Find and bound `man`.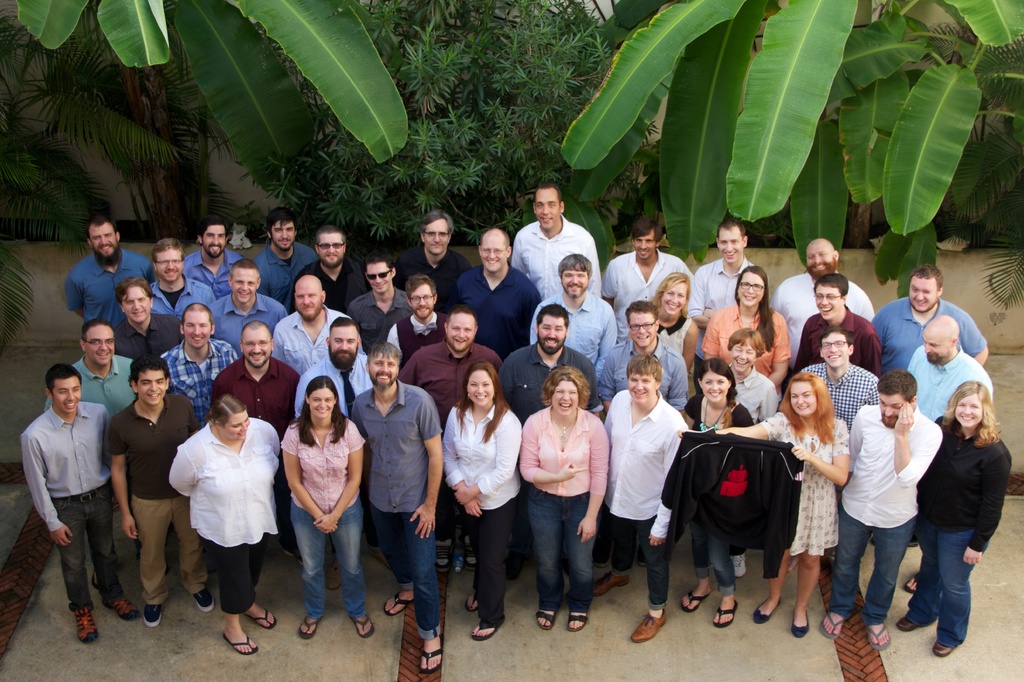
Bound: 137/231/213/332.
